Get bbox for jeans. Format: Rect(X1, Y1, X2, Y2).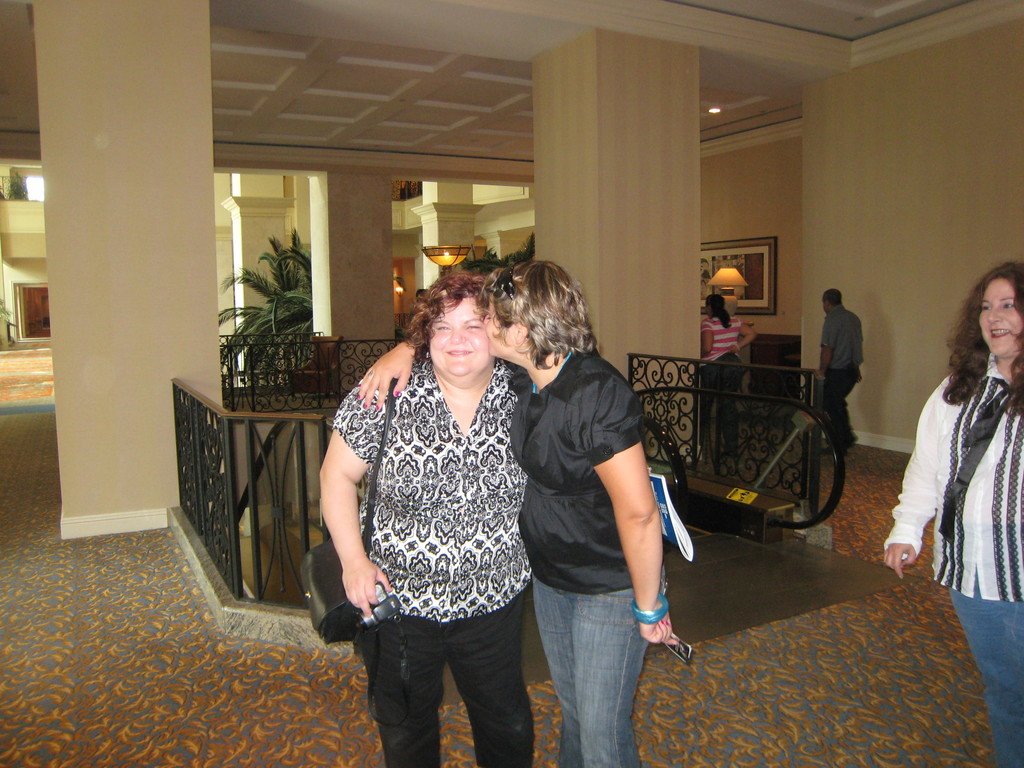
Rect(952, 589, 1023, 767).
